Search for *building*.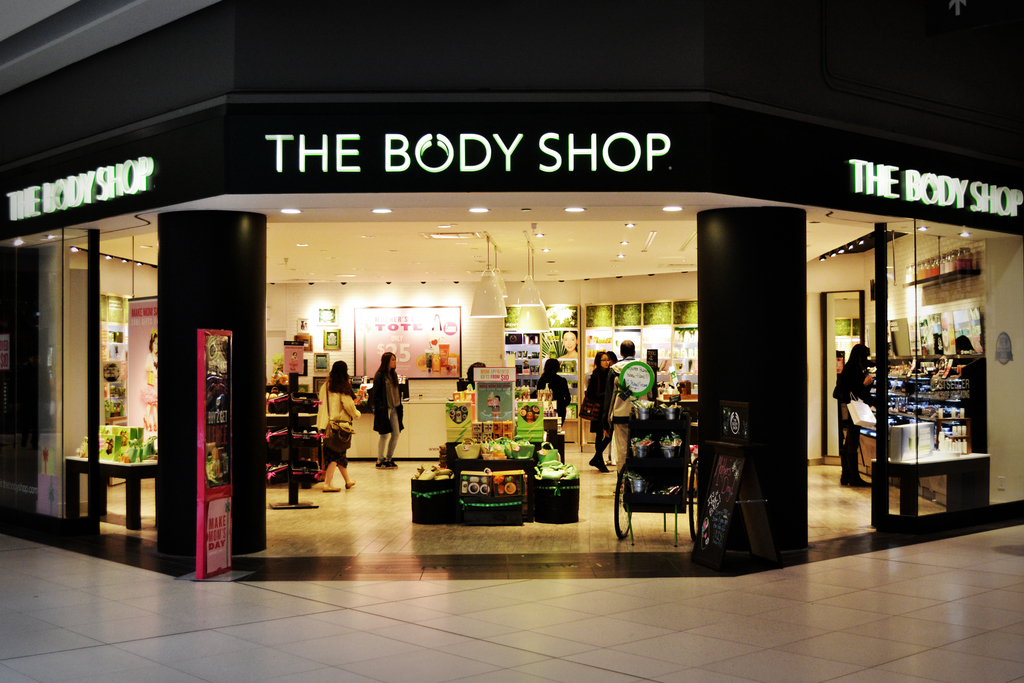
Found at <bbox>0, 0, 1023, 584</bbox>.
